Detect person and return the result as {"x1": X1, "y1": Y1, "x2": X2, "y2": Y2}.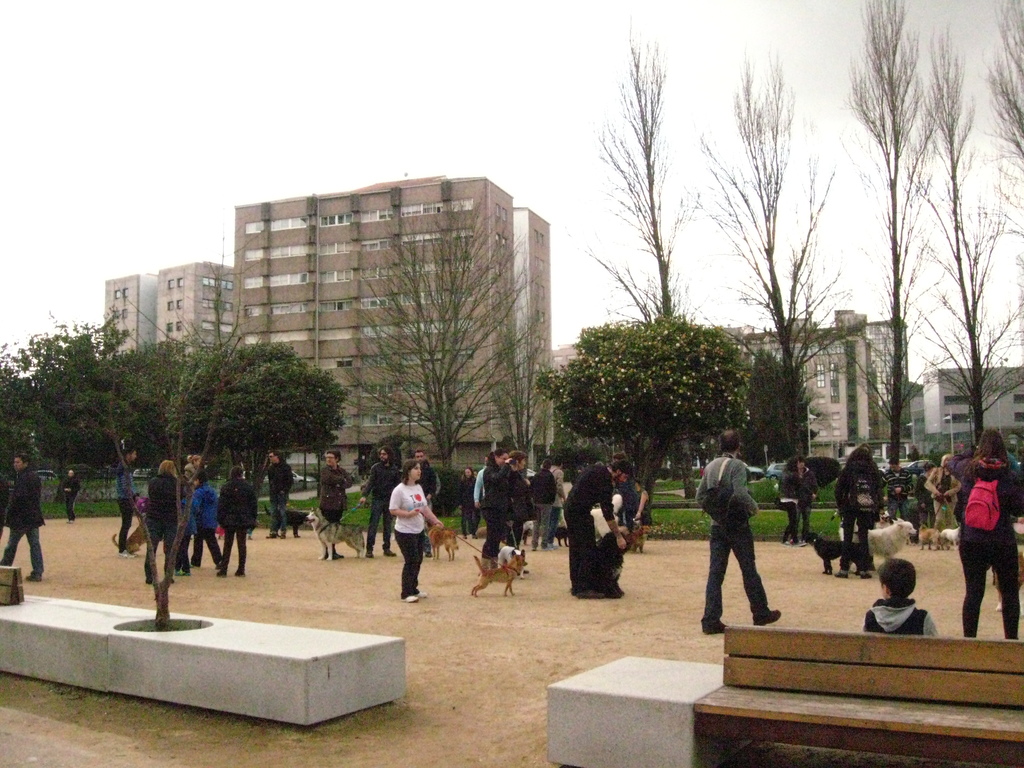
{"x1": 470, "y1": 444, "x2": 641, "y2": 597}.
